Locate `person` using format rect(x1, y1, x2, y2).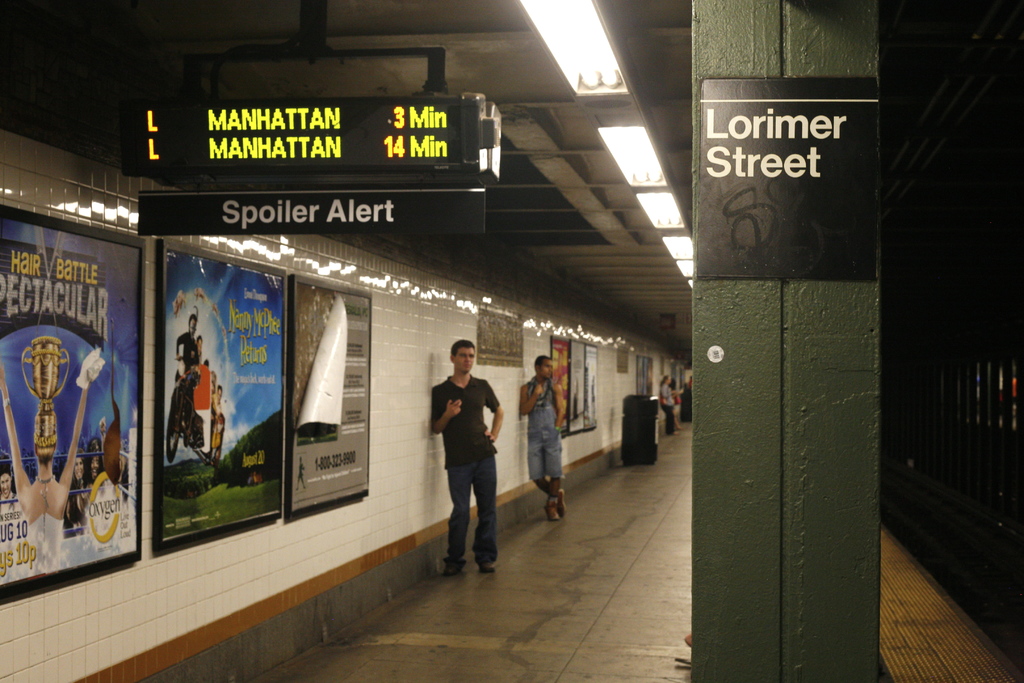
rect(194, 328, 207, 365).
